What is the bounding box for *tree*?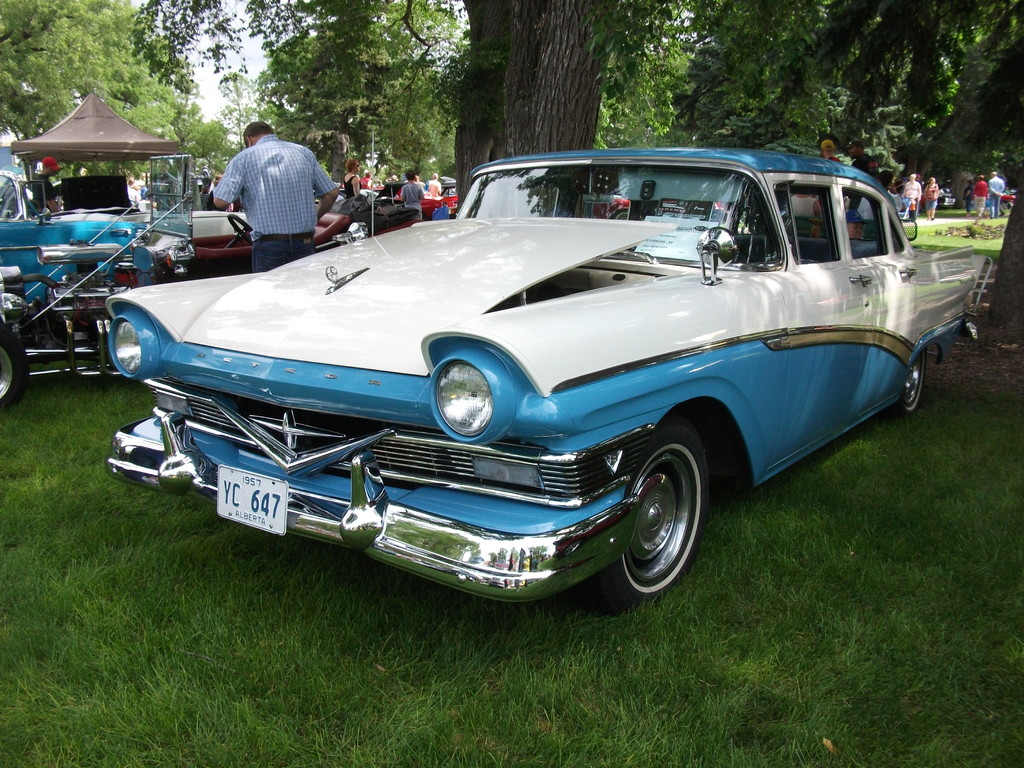
[x1=223, y1=65, x2=268, y2=151].
